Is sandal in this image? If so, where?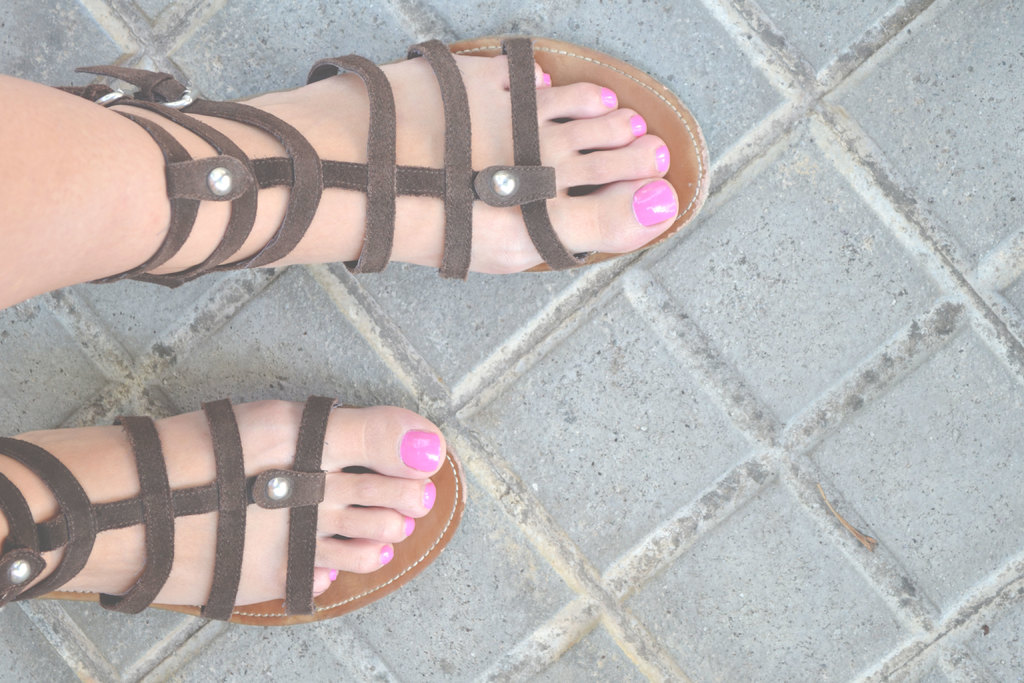
Yes, at <region>0, 395, 463, 629</region>.
